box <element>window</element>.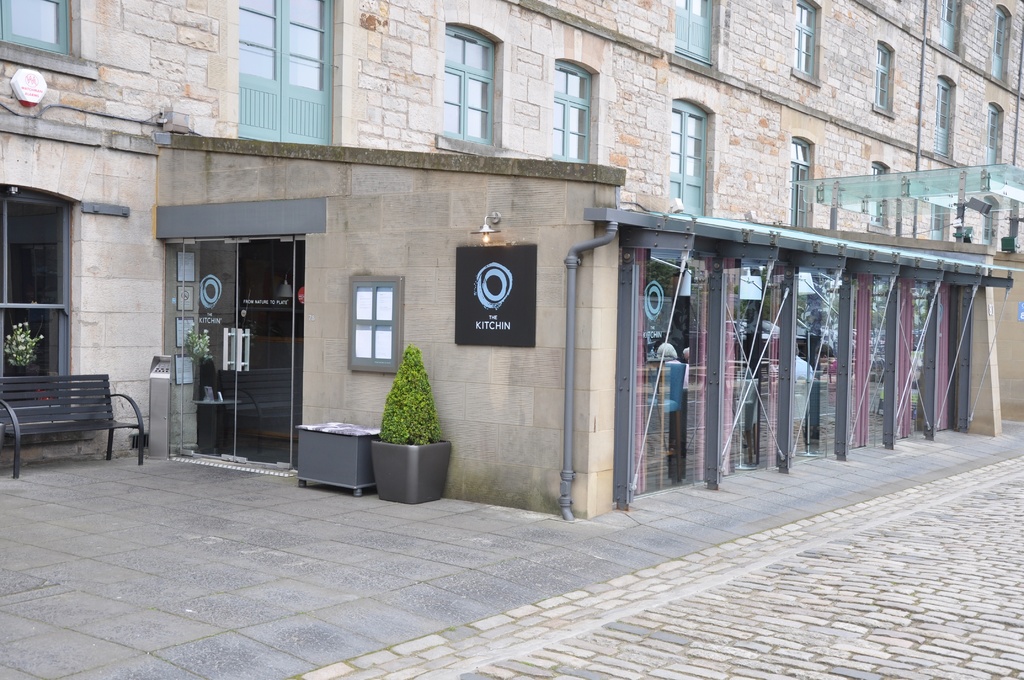
bbox(0, 0, 97, 79).
